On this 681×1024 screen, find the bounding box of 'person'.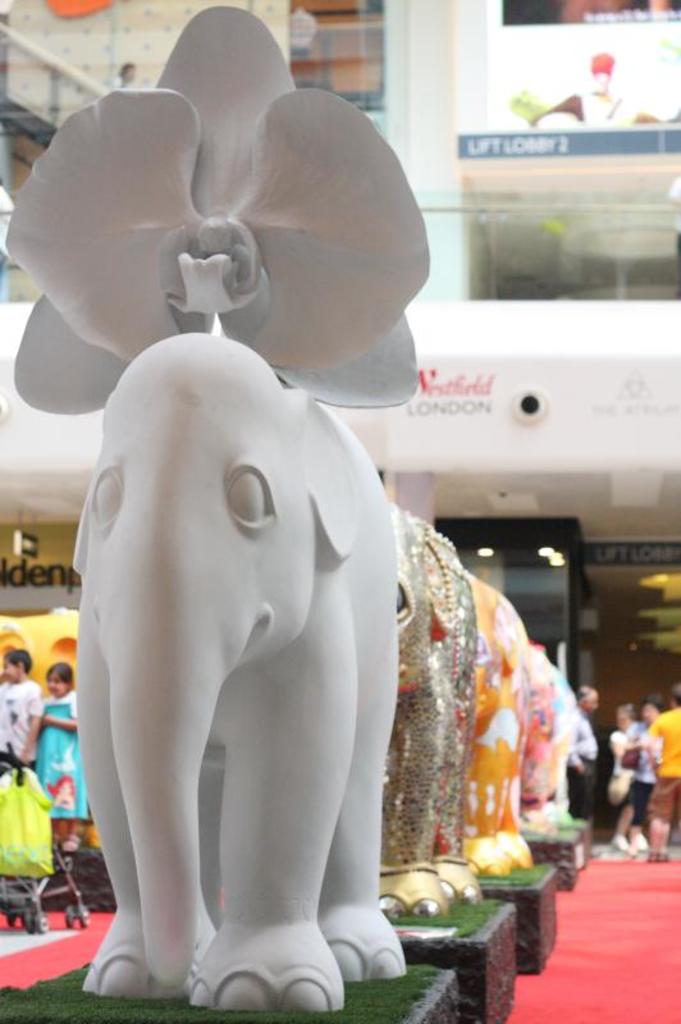
Bounding box: Rect(565, 687, 605, 868).
